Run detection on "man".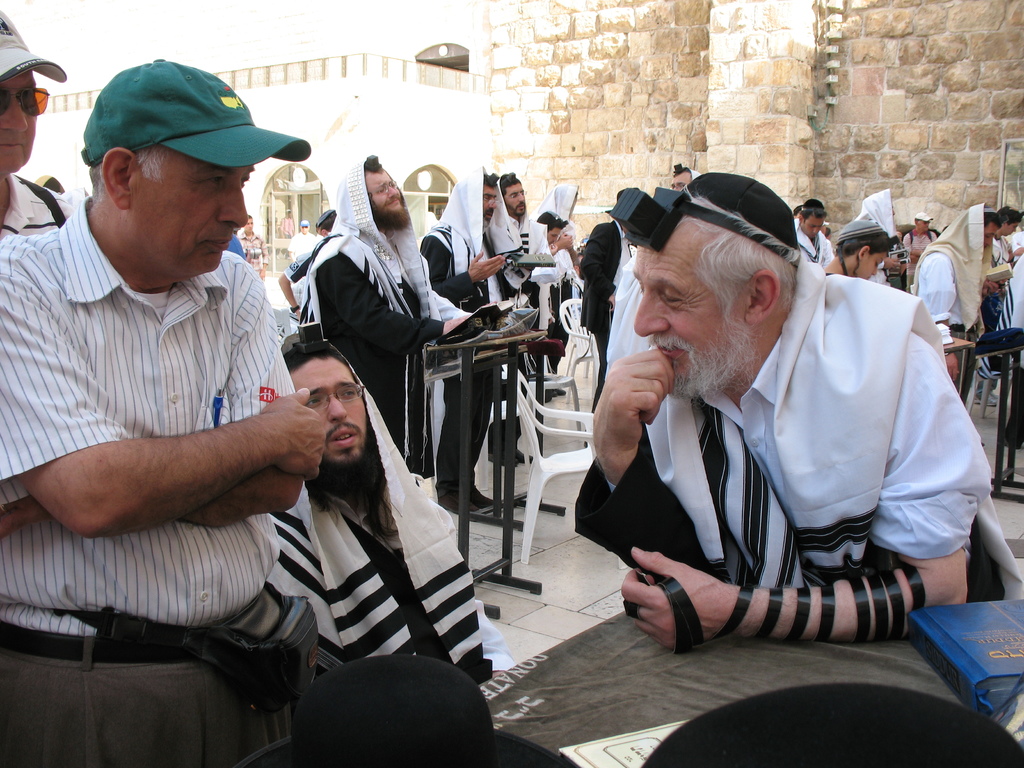
Result: {"x1": 558, "y1": 177, "x2": 1002, "y2": 654}.
